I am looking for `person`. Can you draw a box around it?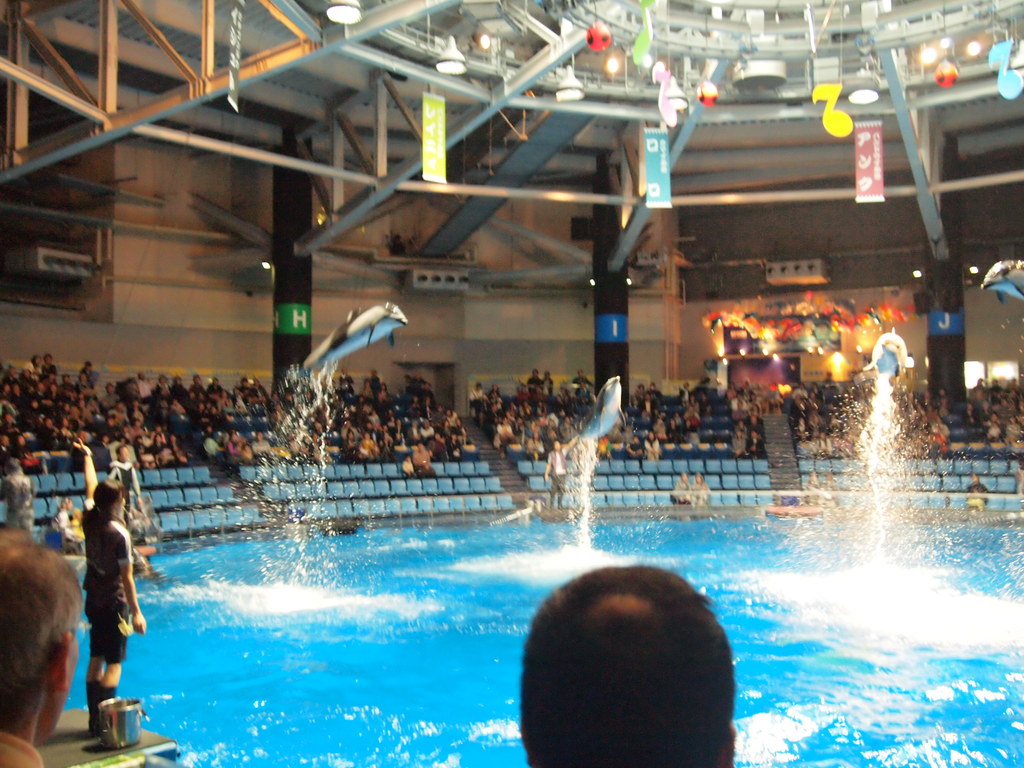
Sure, the bounding box is 516/564/735/767.
